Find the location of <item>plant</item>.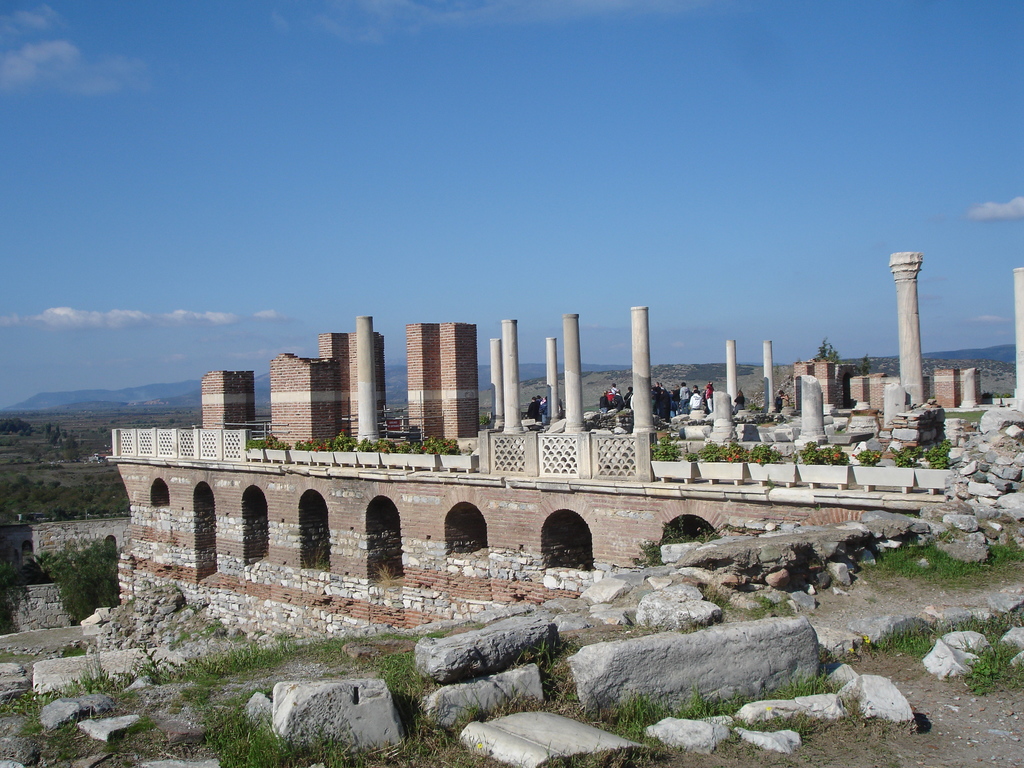
Location: region(337, 665, 349, 676).
